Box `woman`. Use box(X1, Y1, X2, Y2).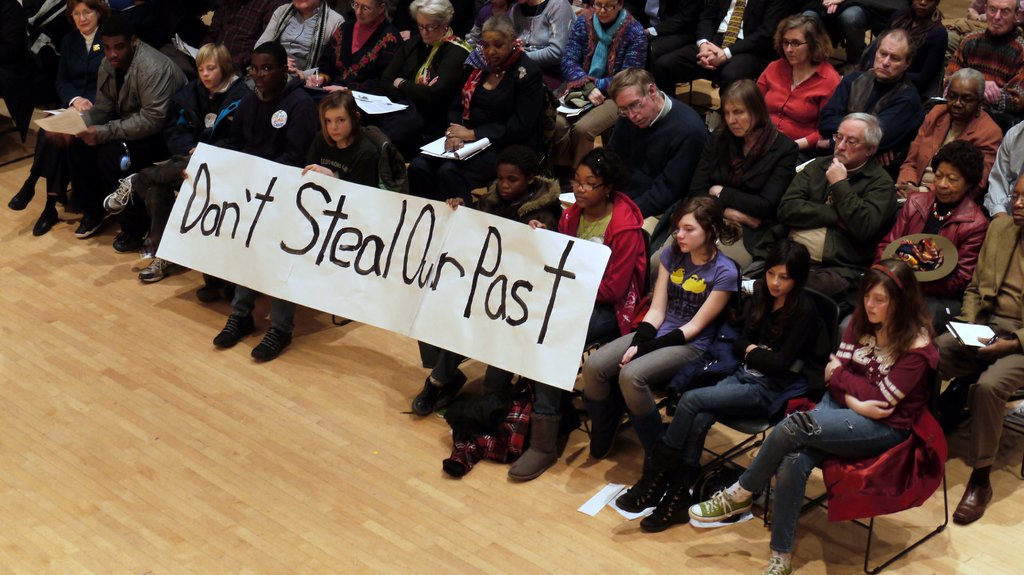
box(463, 145, 652, 483).
